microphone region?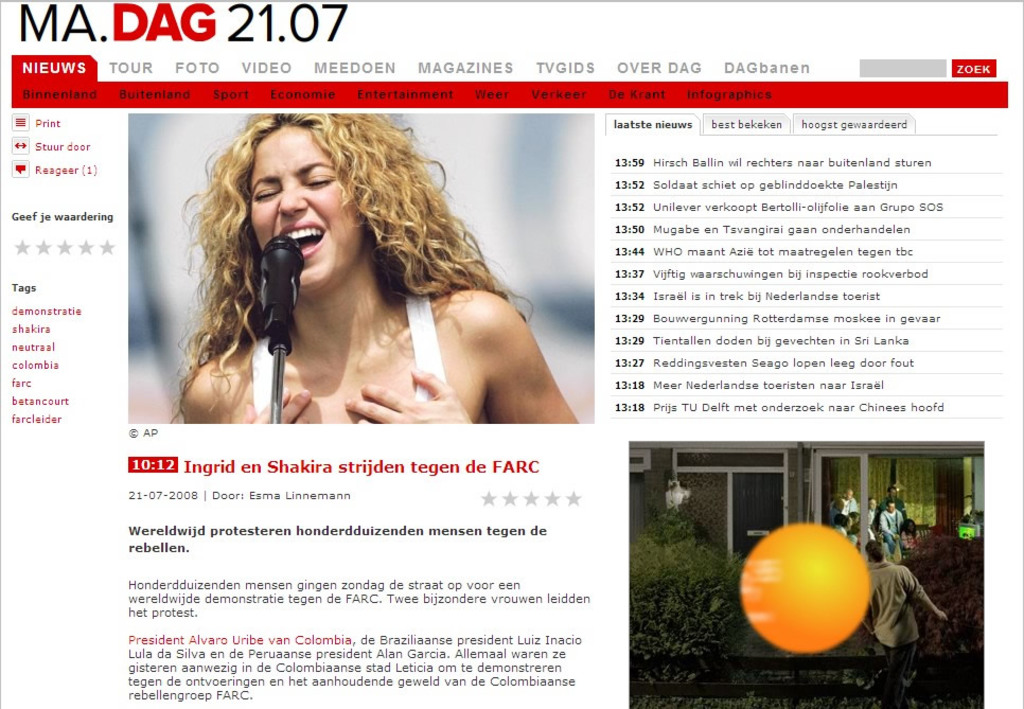
<box>236,205,296,360</box>
